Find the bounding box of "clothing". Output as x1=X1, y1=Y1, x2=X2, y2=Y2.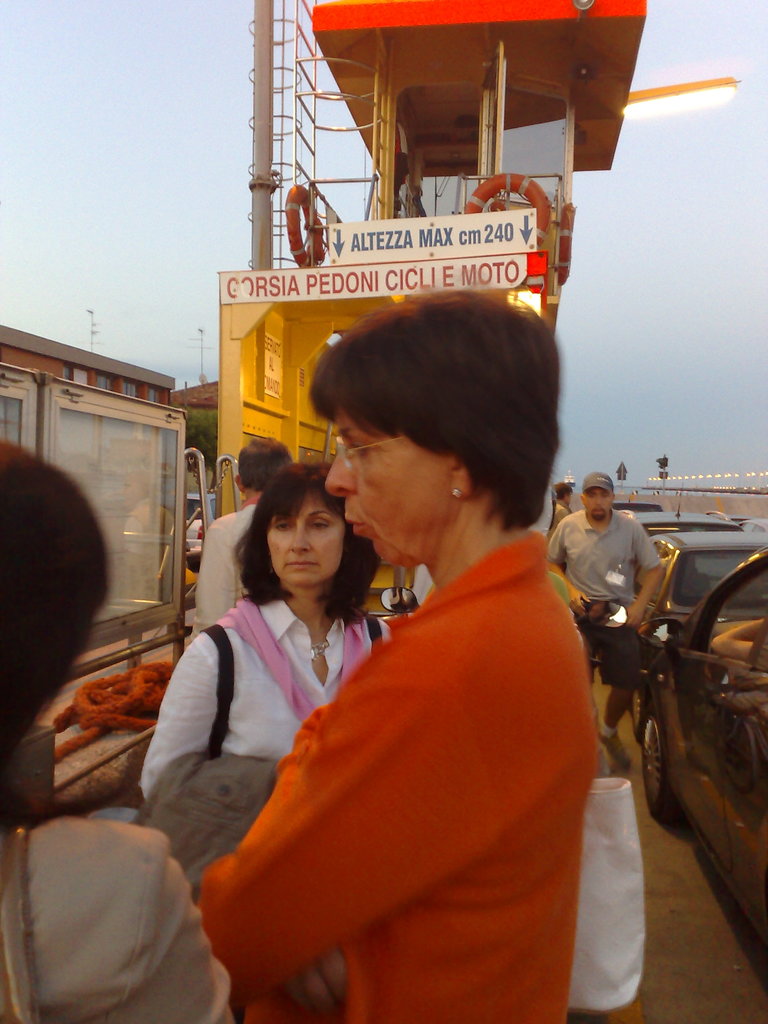
x1=551, y1=492, x2=656, y2=683.
